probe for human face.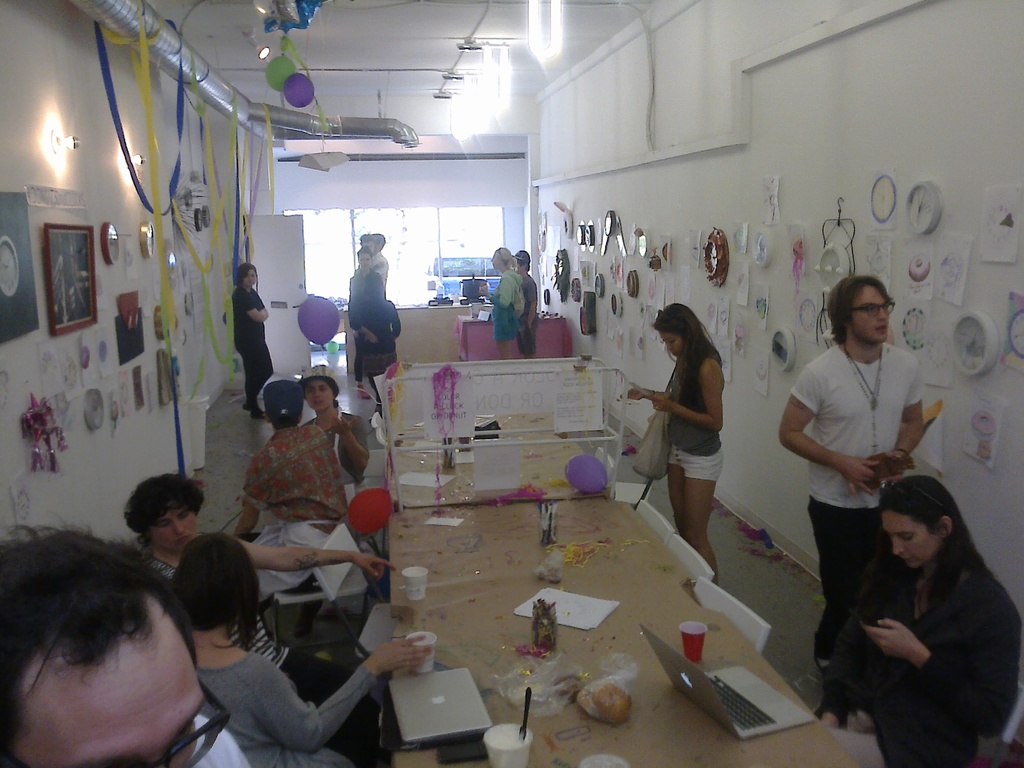
Probe result: 358 253 370 269.
